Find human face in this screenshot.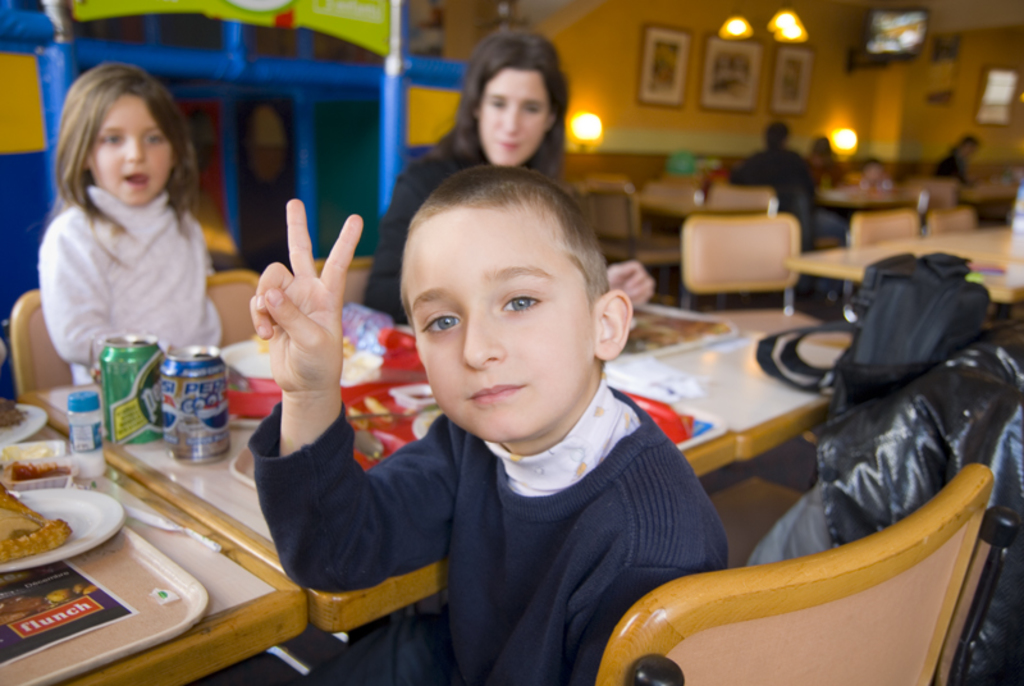
The bounding box for human face is (left=394, top=211, right=589, bottom=440).
